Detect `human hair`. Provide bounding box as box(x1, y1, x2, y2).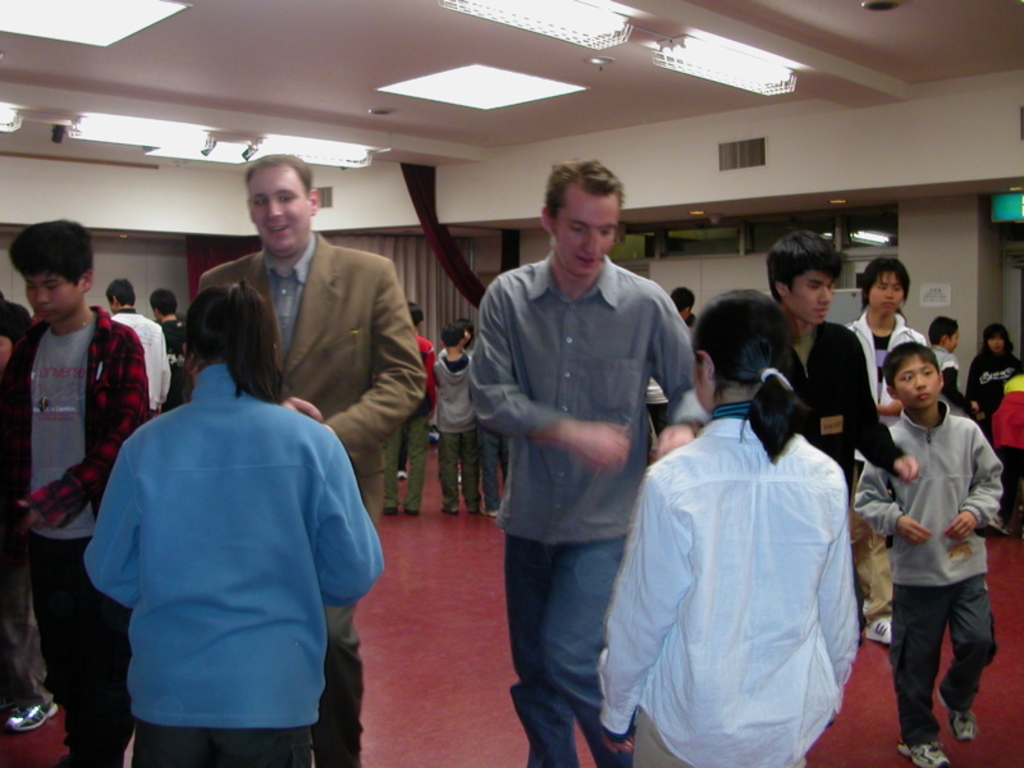
box(457, 316, 476, 347).
